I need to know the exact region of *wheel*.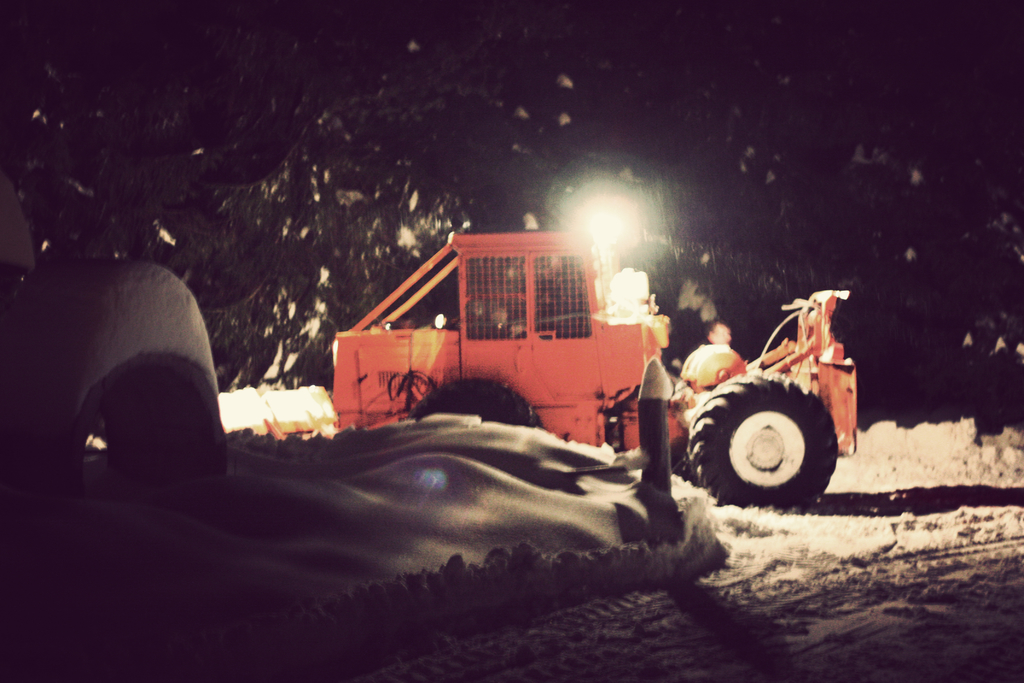
Region: x1=412, y1=379, x2=541, y2=425.
